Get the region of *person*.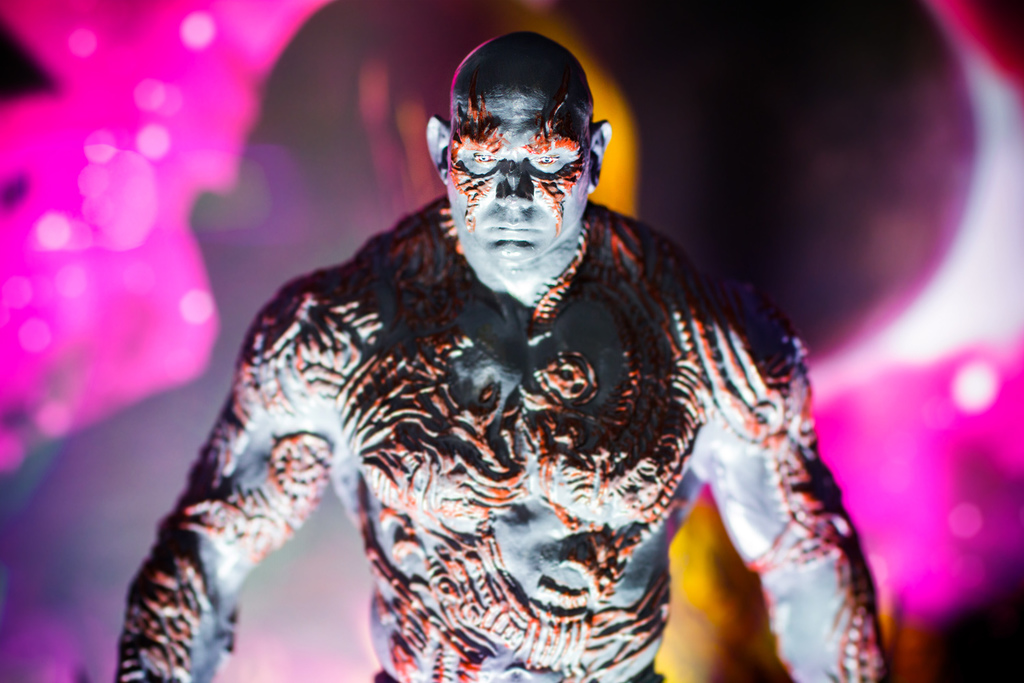
(35, 0, 910, 679).
